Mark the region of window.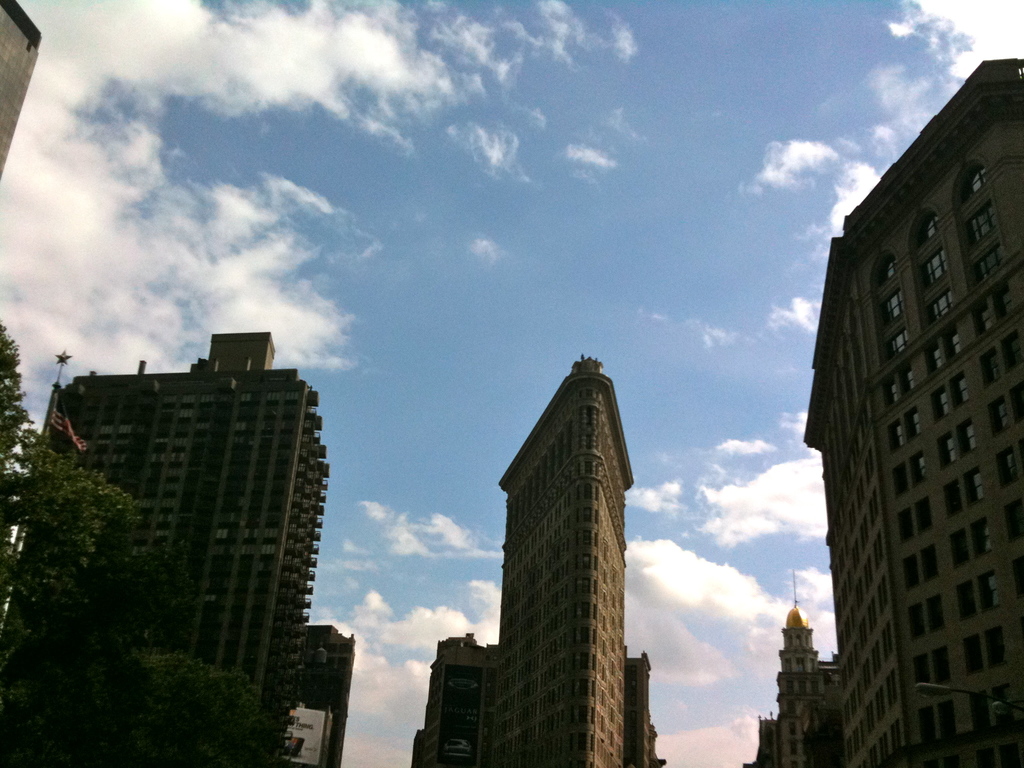
Region: <bbox>919, 260, 943, 279</bbox>.
